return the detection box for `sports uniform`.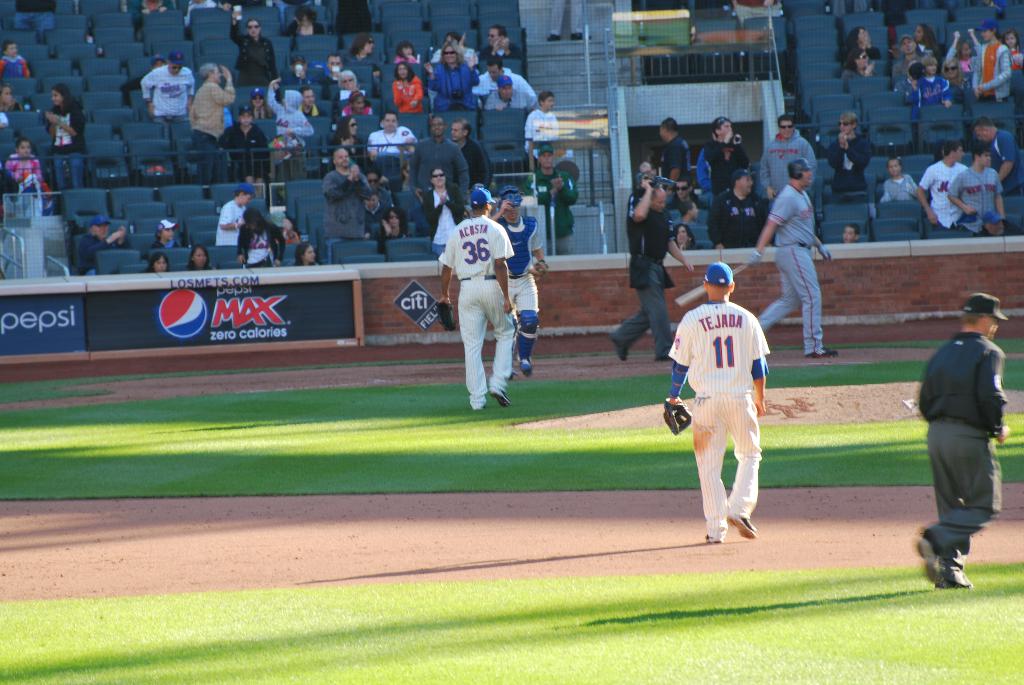
[913,324,1001,573].
